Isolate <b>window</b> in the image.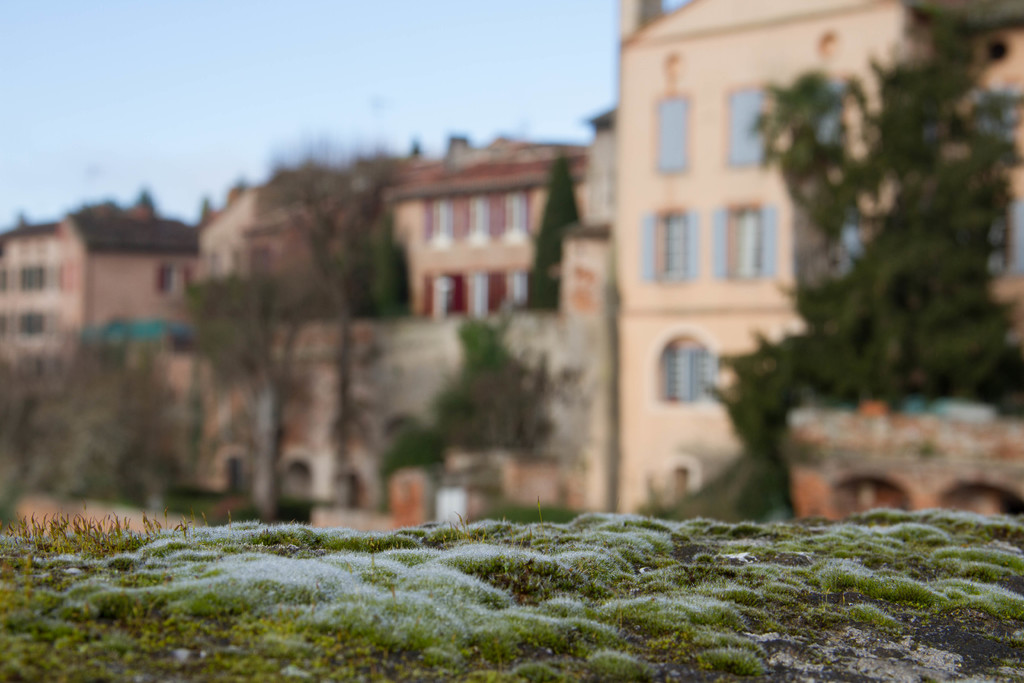
Isolated region: bbox=(463, 195, 489, 243).
